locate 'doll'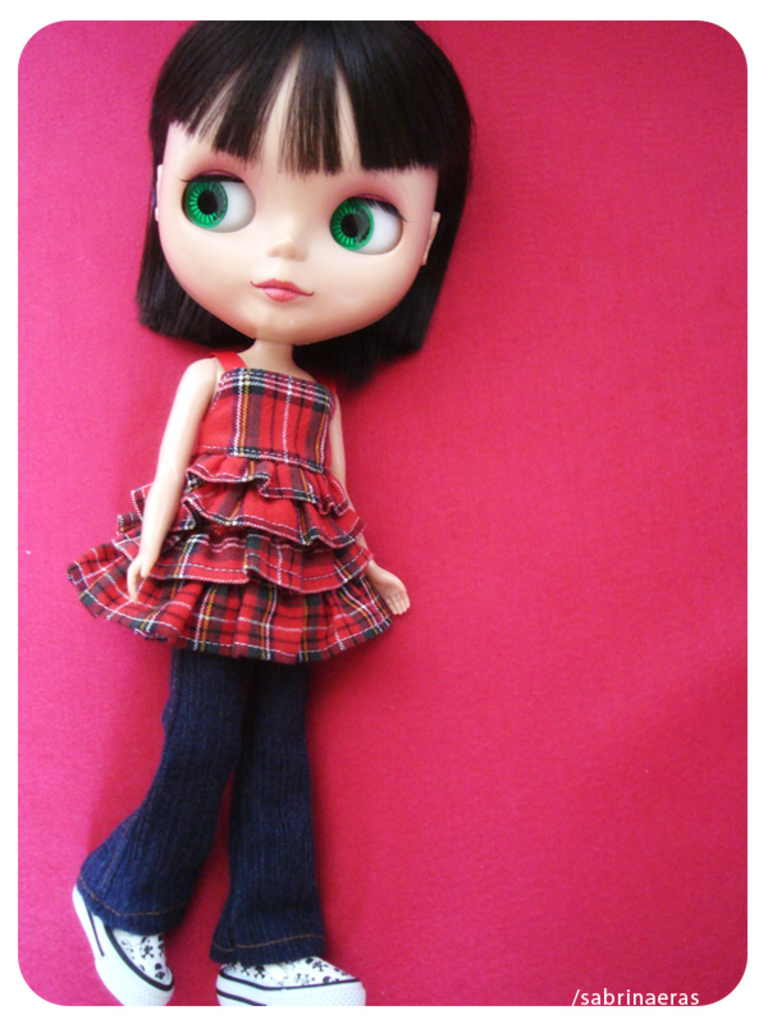
46:20:495:1001
